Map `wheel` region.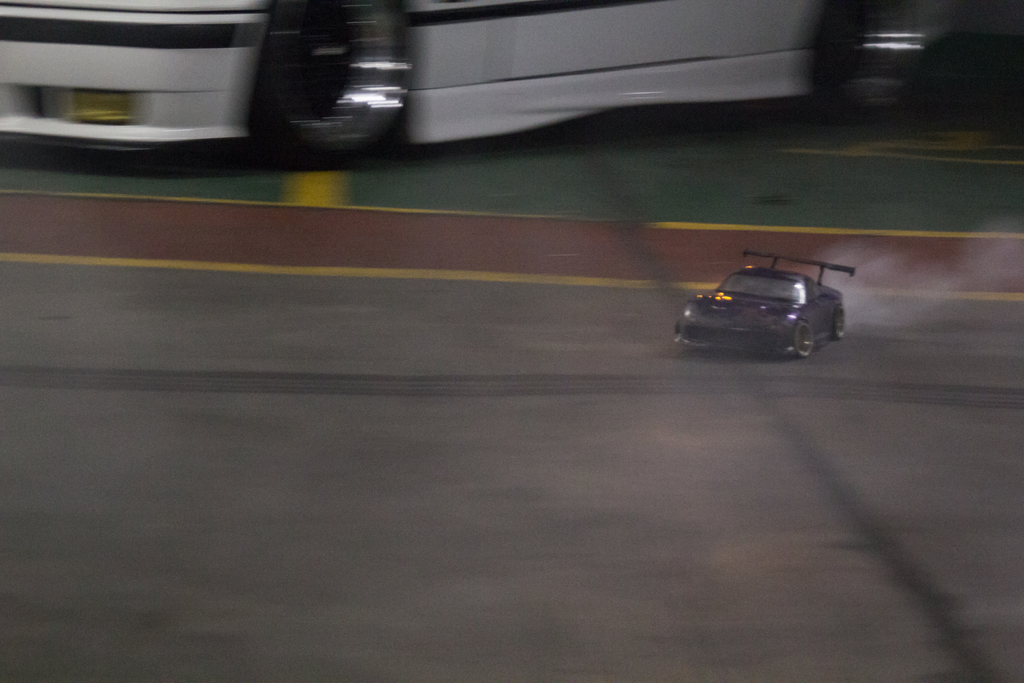
Mapped to bbox=[797, 324, 818, 354].
